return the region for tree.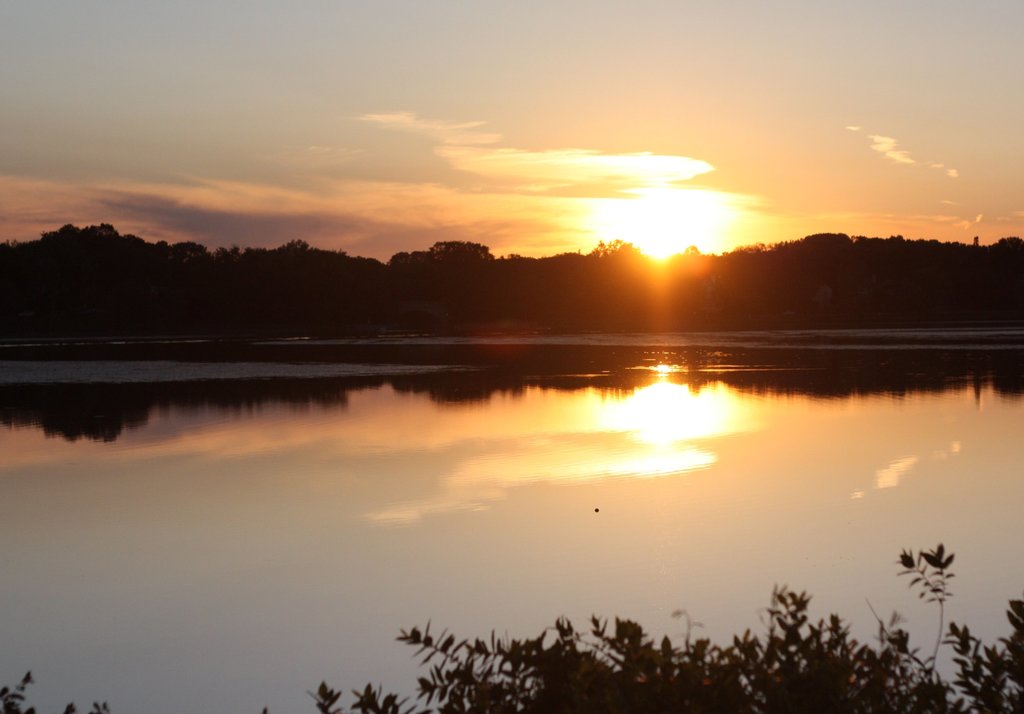
bbox=(0, 214, 141, 305).
